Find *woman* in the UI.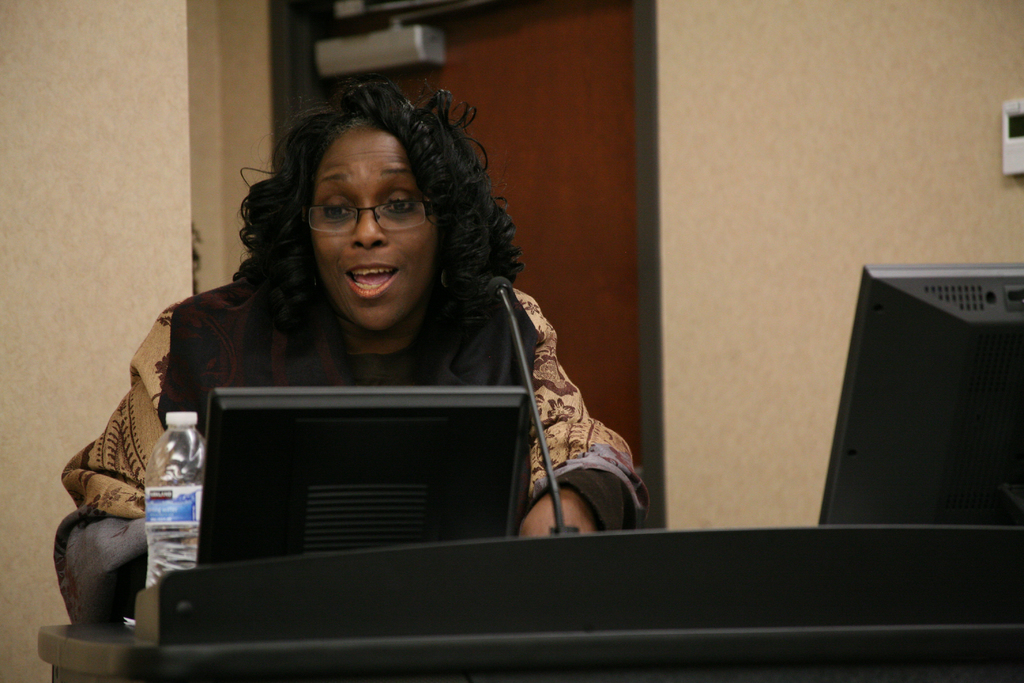
UI element at box(55, 79, 655, 634).
